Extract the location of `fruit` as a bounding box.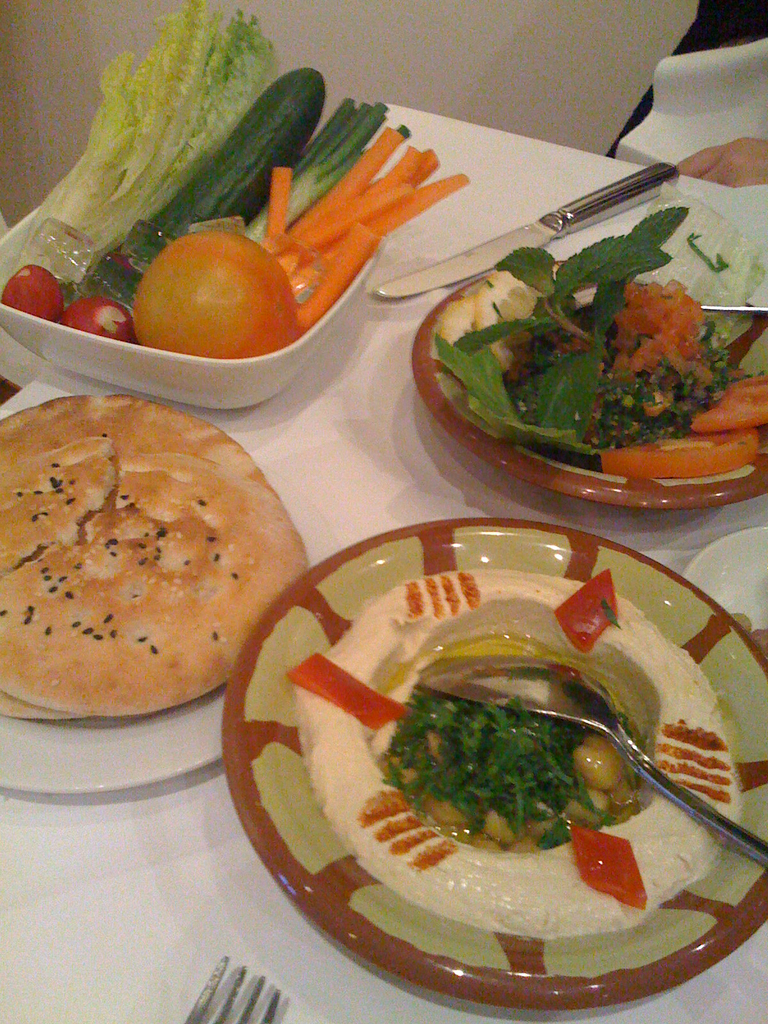
{"left": 58, "top": 294, "right": 137, "bottom": 350}.
